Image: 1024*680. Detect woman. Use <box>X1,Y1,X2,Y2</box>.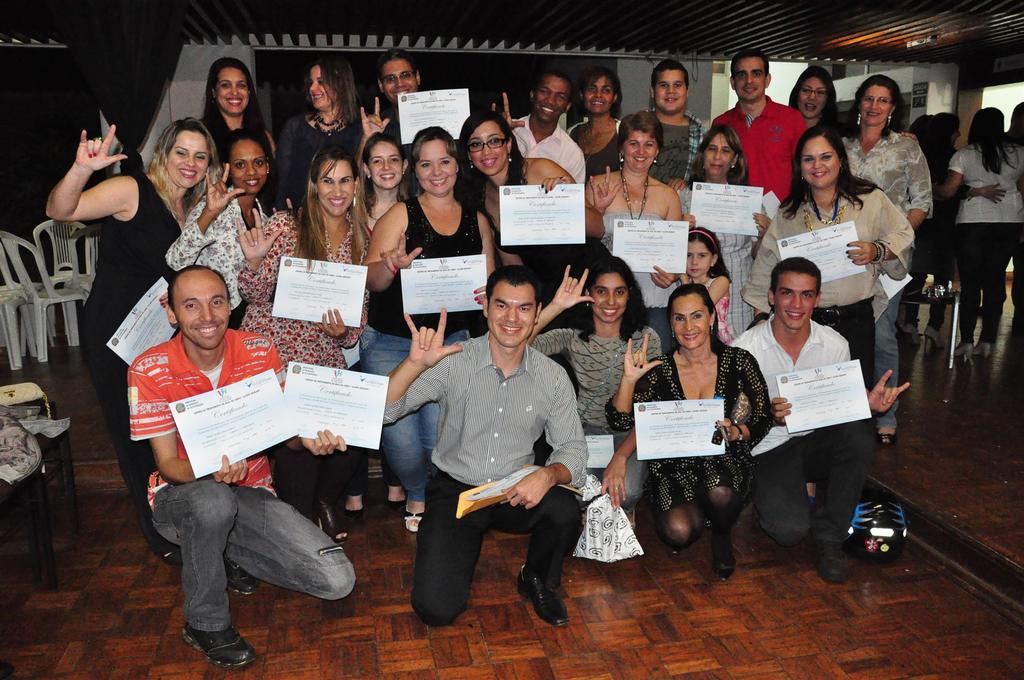
<box>908,112,1009,348</box>.
